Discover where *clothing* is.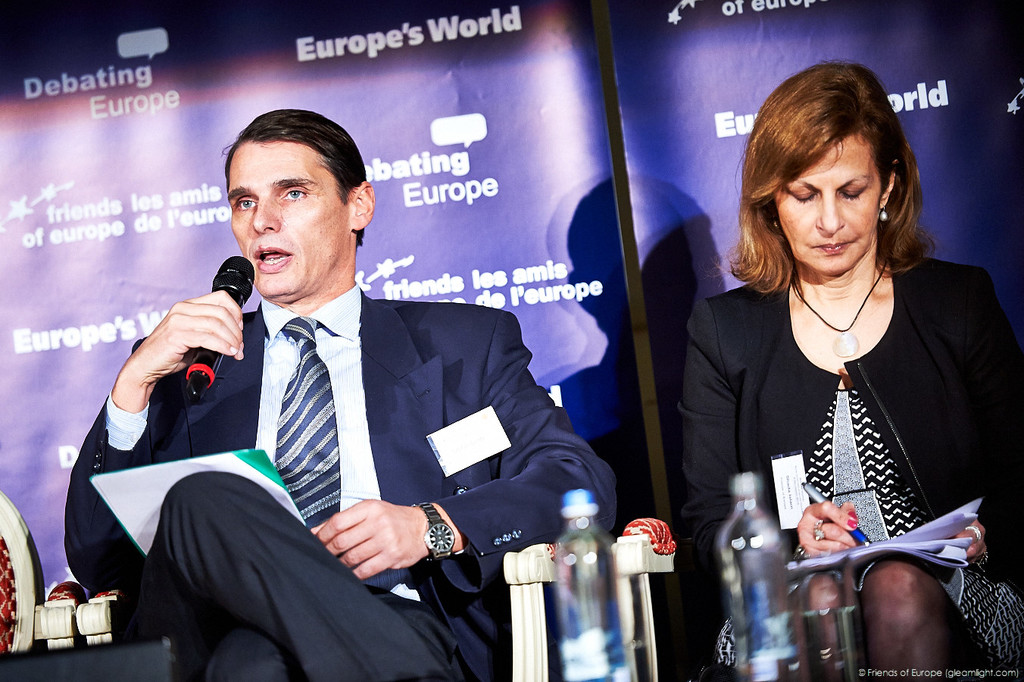
Discovered at (62, 282, 620, 681).
